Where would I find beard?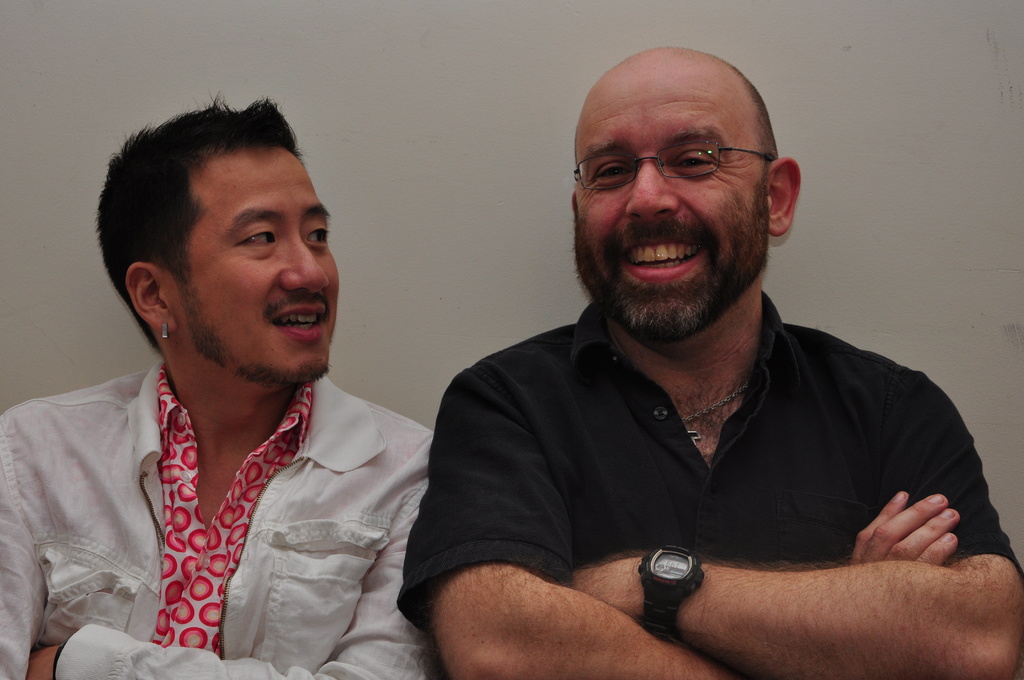
At BBox(178, 275, 335, 388).
